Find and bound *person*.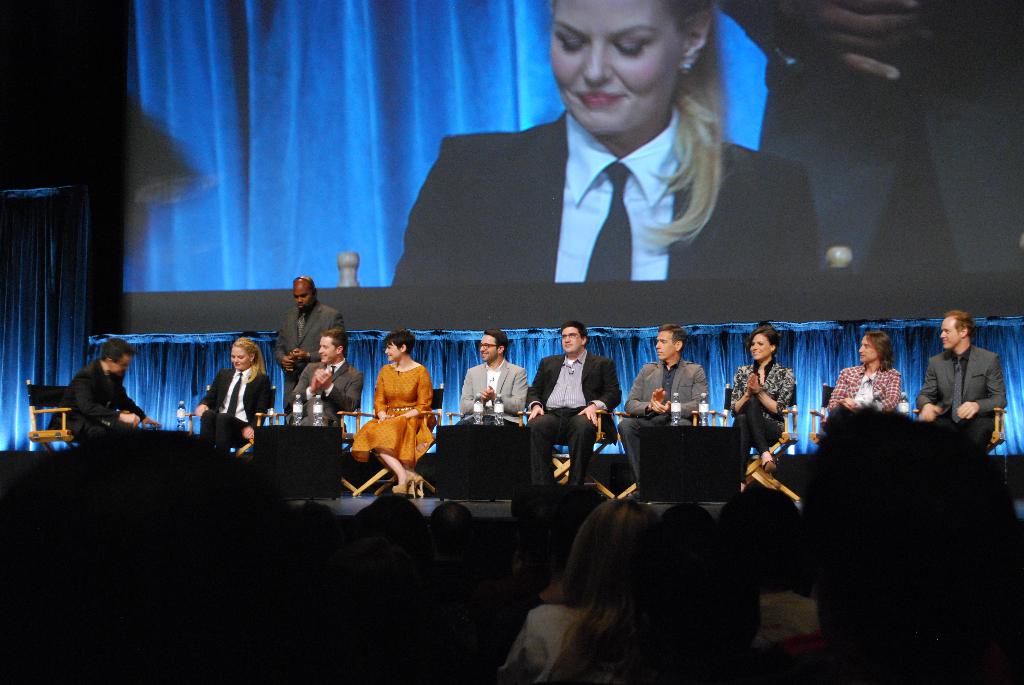
Bound: [527,316,620,492].
